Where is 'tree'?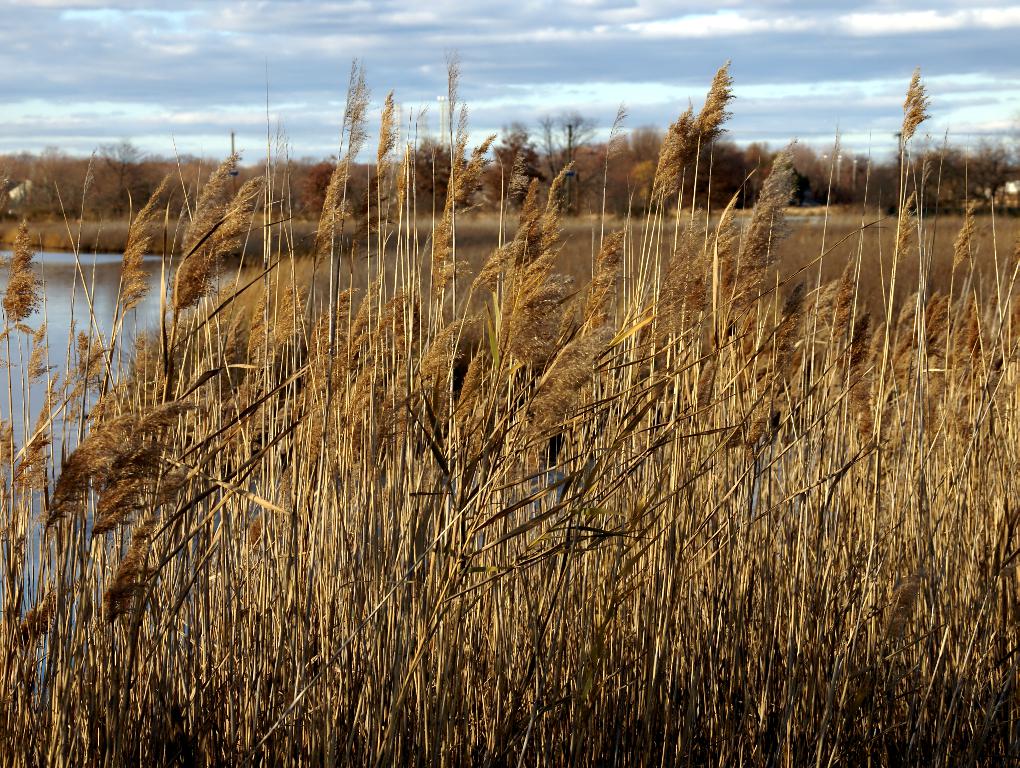
(x1=89, y1=151, x2=152, y2=214).
